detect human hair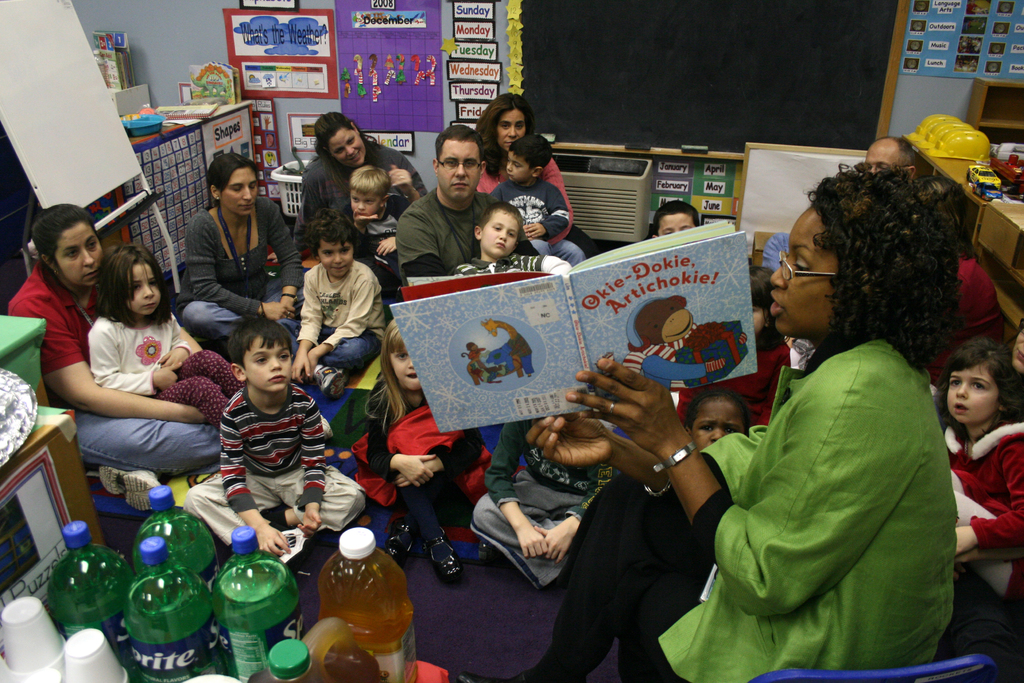
373:318:411:436
